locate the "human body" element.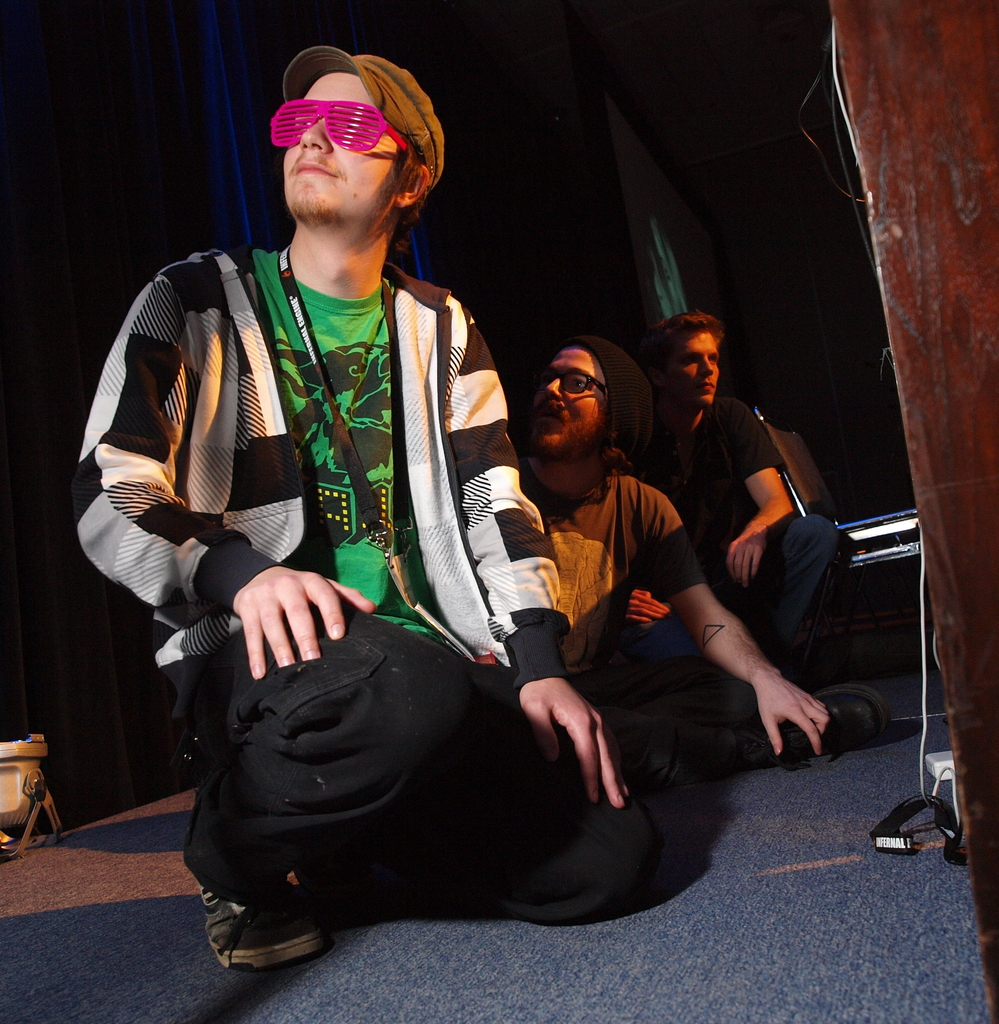
Element bbox: Rect(497, 330, 847, 783).
